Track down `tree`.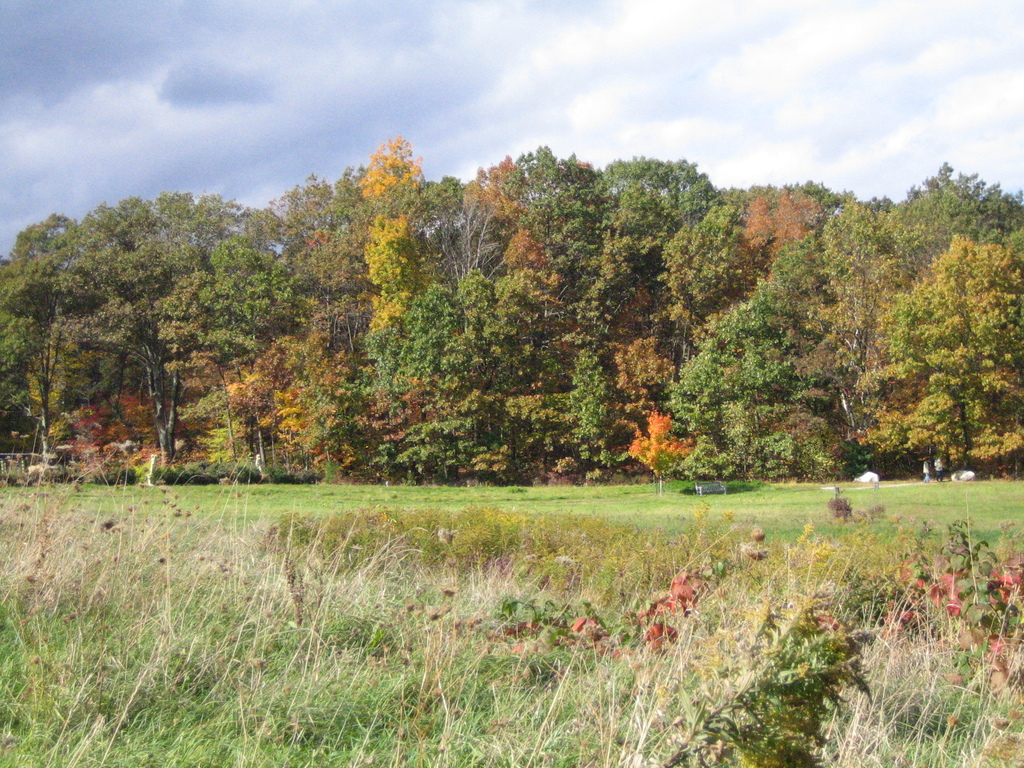
Tracked to left=315, top=158, right=391, bottom=473.
